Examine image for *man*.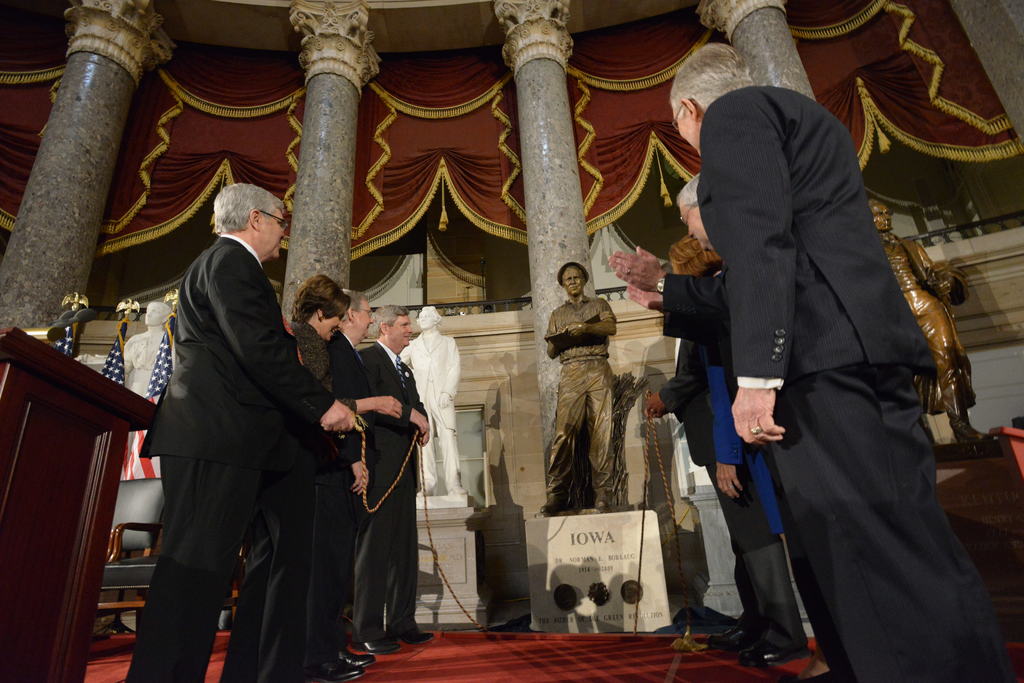
Examination result: pyautogui.locateOnScreen(614, 172, 836, 681).
